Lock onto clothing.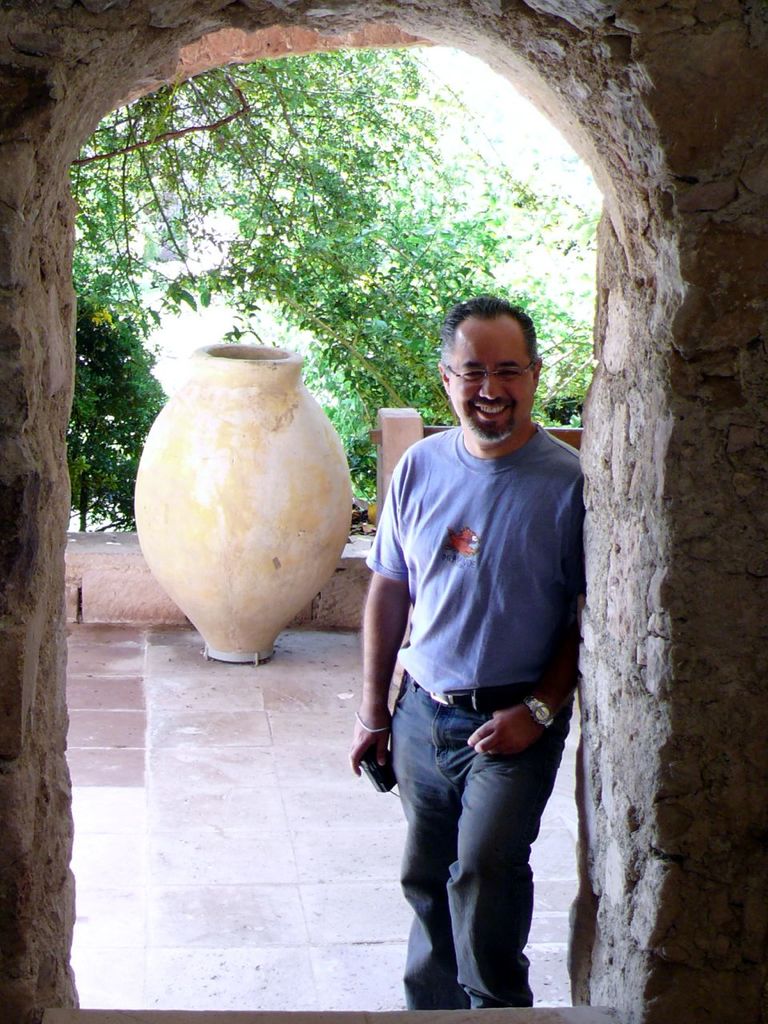
Locked: 370, 422, 586, 1014.
